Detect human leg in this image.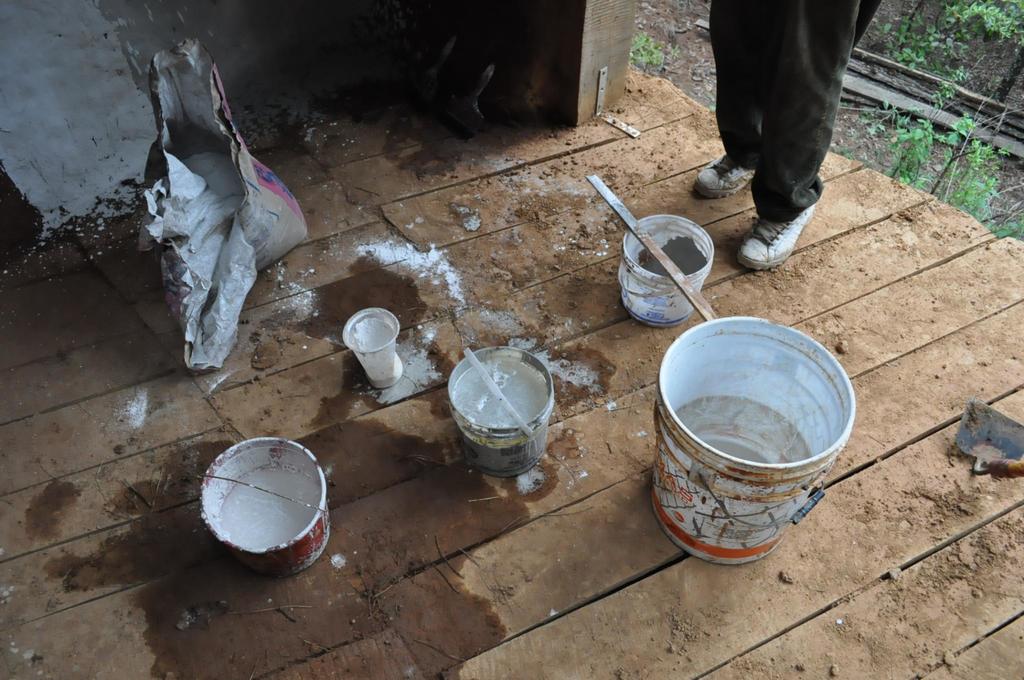
Detection: 742, 0, 860, 271.
